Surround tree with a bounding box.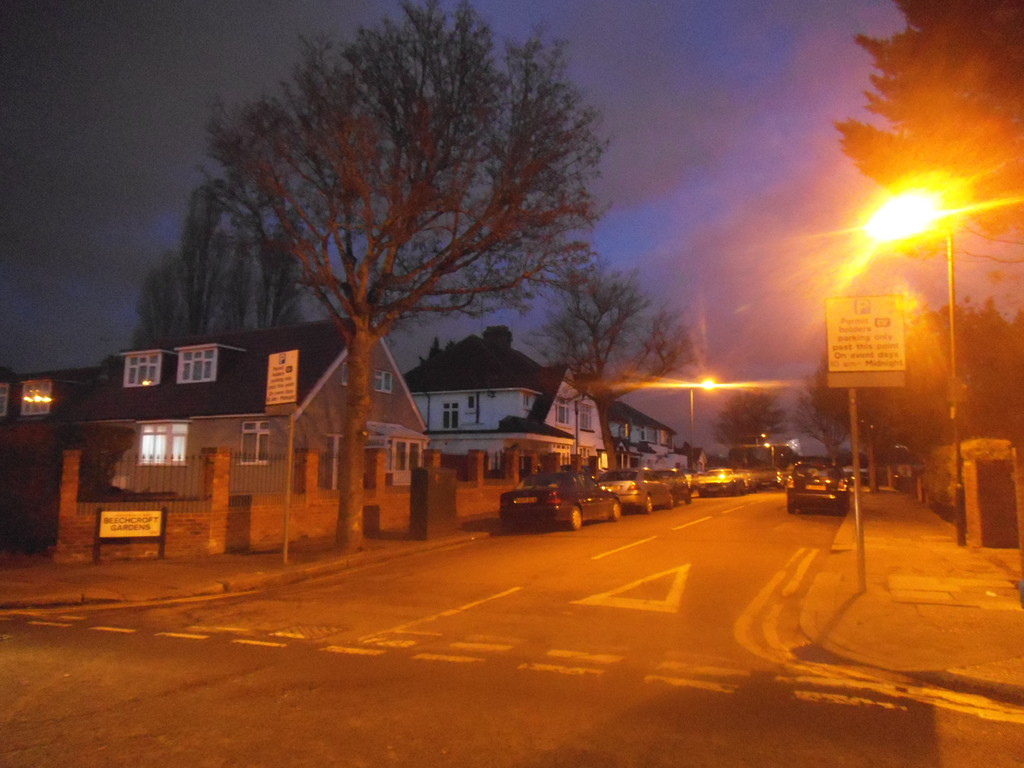
l=484, t=269, r=727, b=426.
